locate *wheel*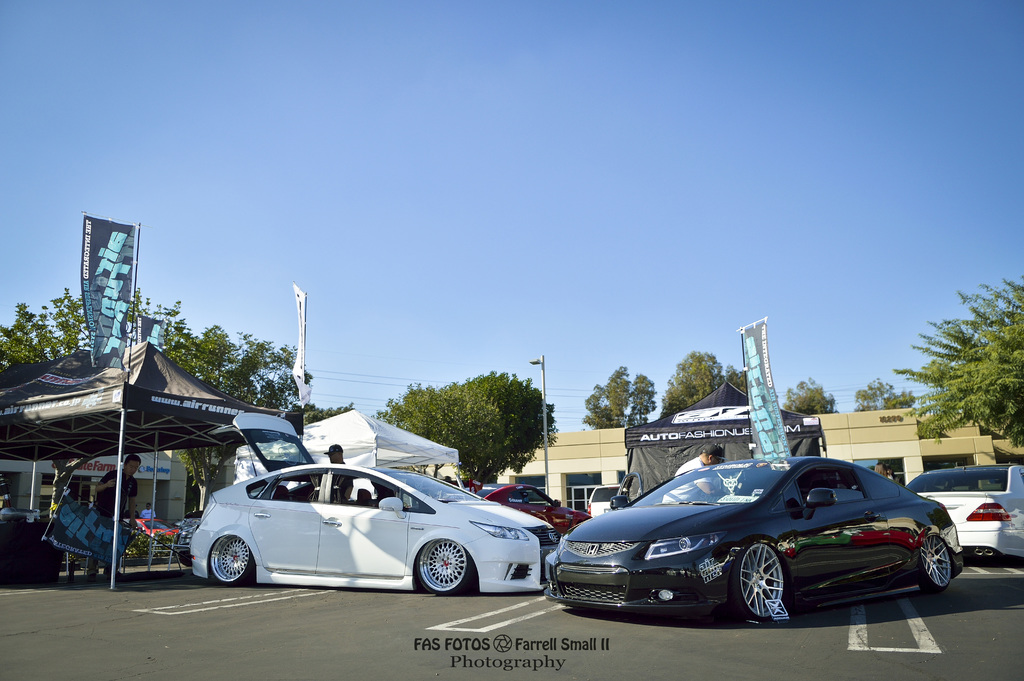
BBox(415, 539, 477, 596)
